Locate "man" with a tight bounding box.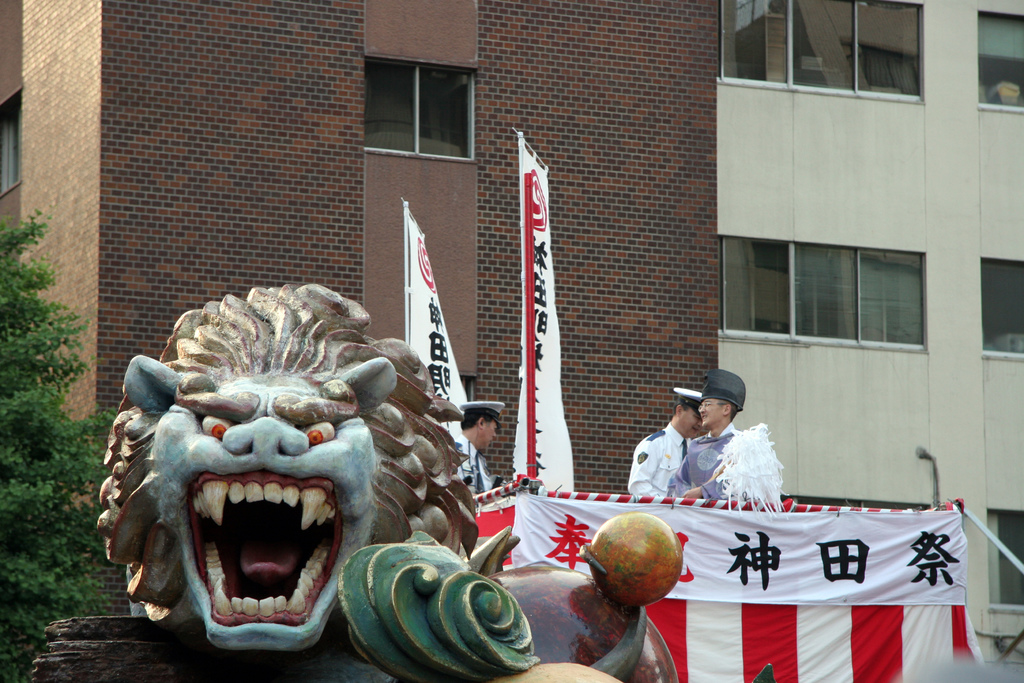
bbox=(450, 400, 504, 500).
